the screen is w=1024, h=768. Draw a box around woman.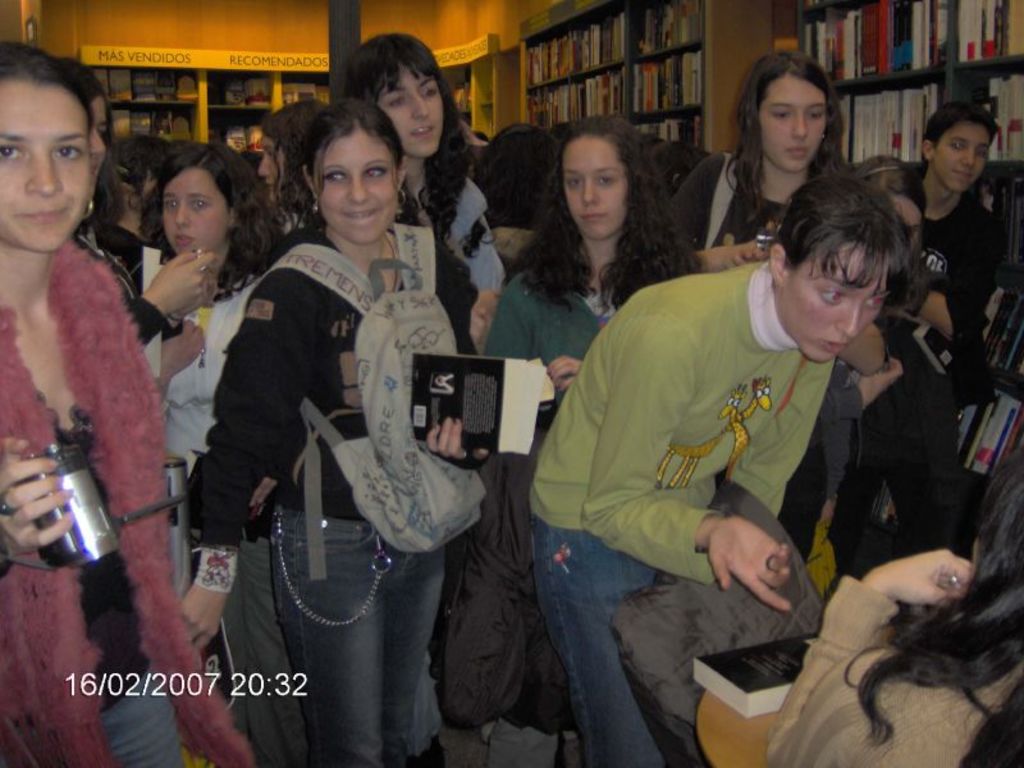
x1=776 y1=152 x2=938 y2=557.
